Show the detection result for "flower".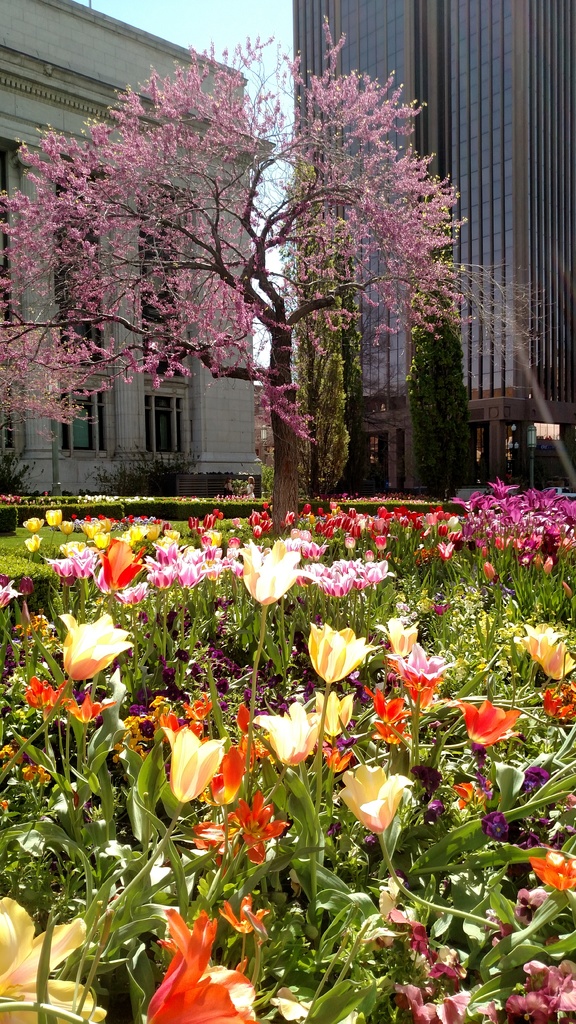
box=[219, 899, 271, 935].
